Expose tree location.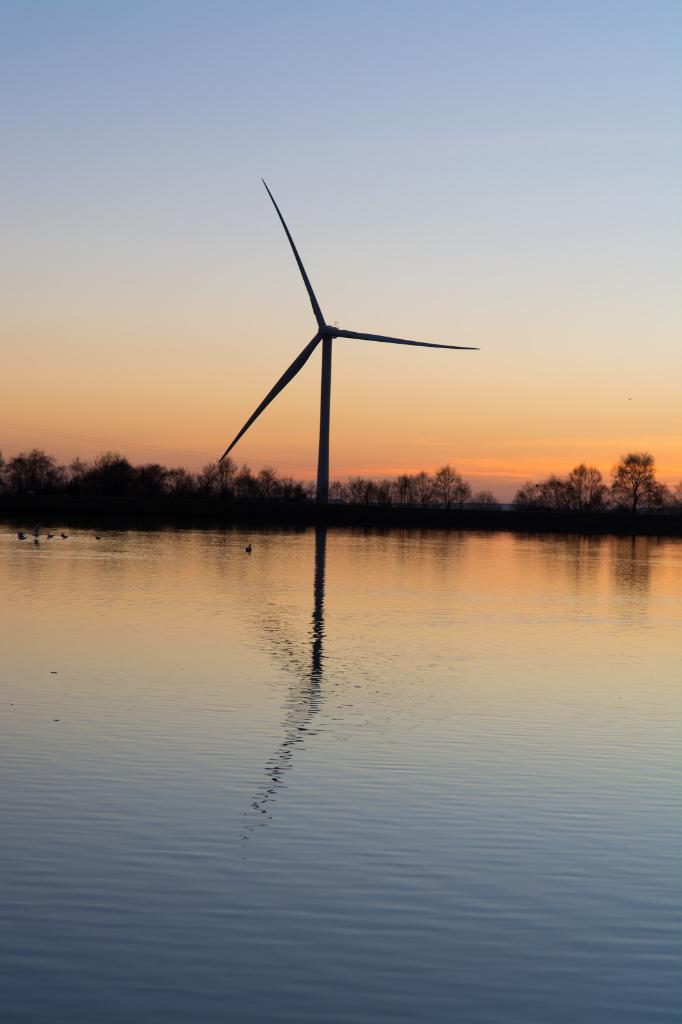
Exposed at 561:460:598:524.
